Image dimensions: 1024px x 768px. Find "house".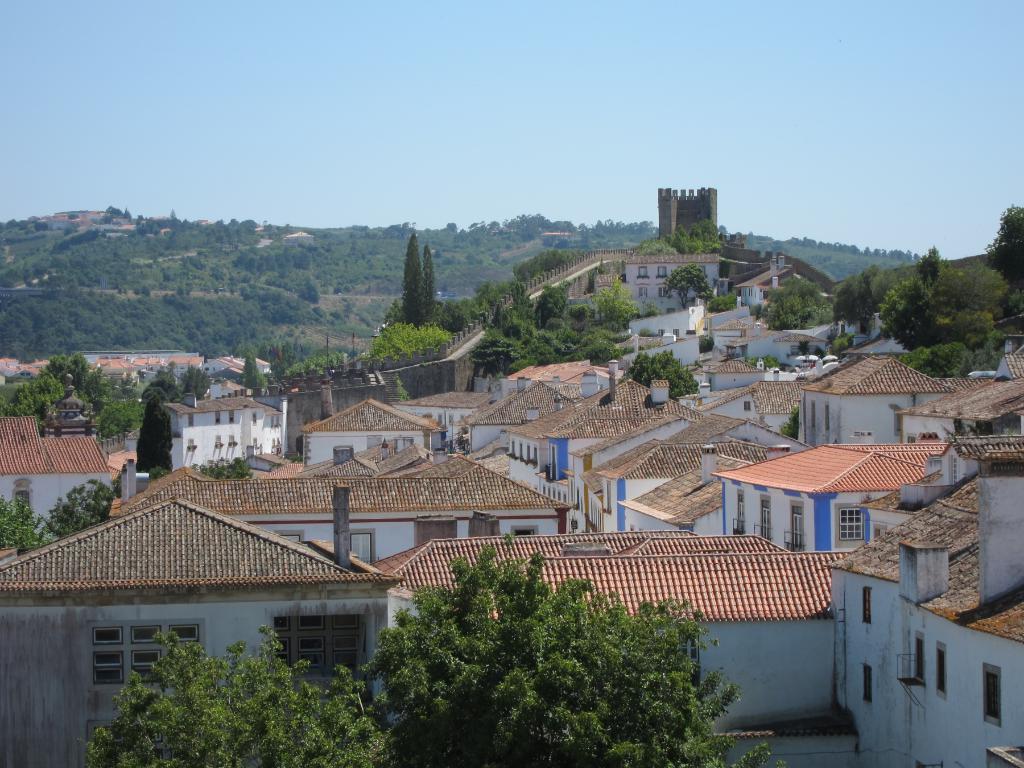
detection(734, 262, 791, 301).
